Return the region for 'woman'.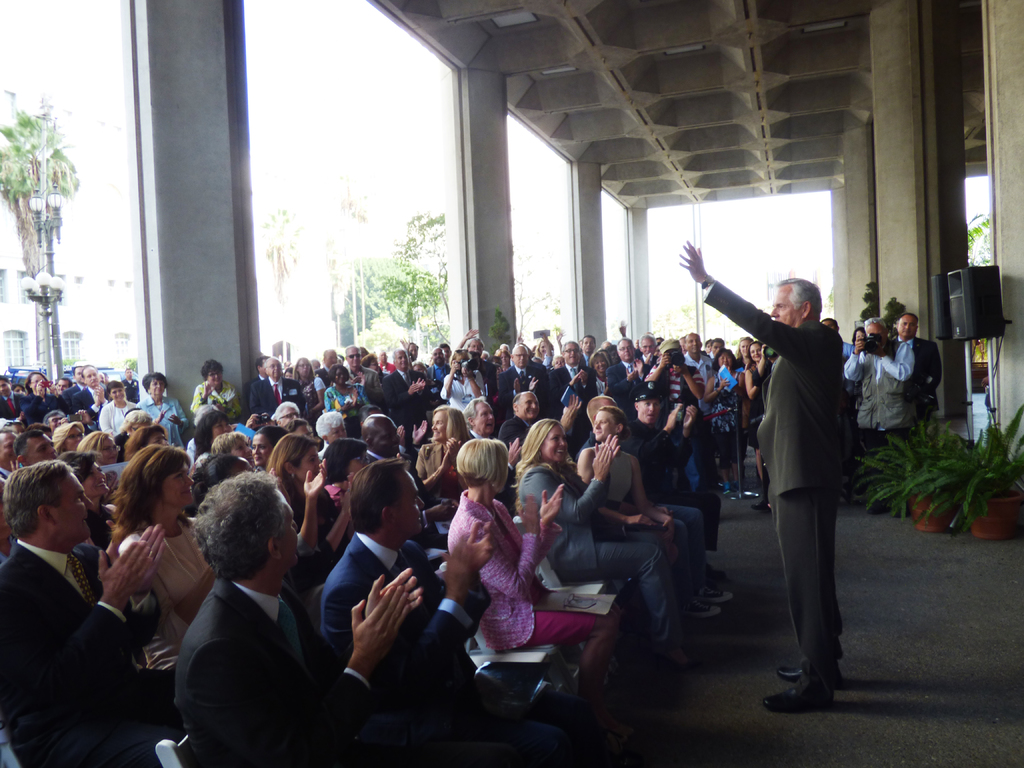
crop(261, 429, 355, 580).
